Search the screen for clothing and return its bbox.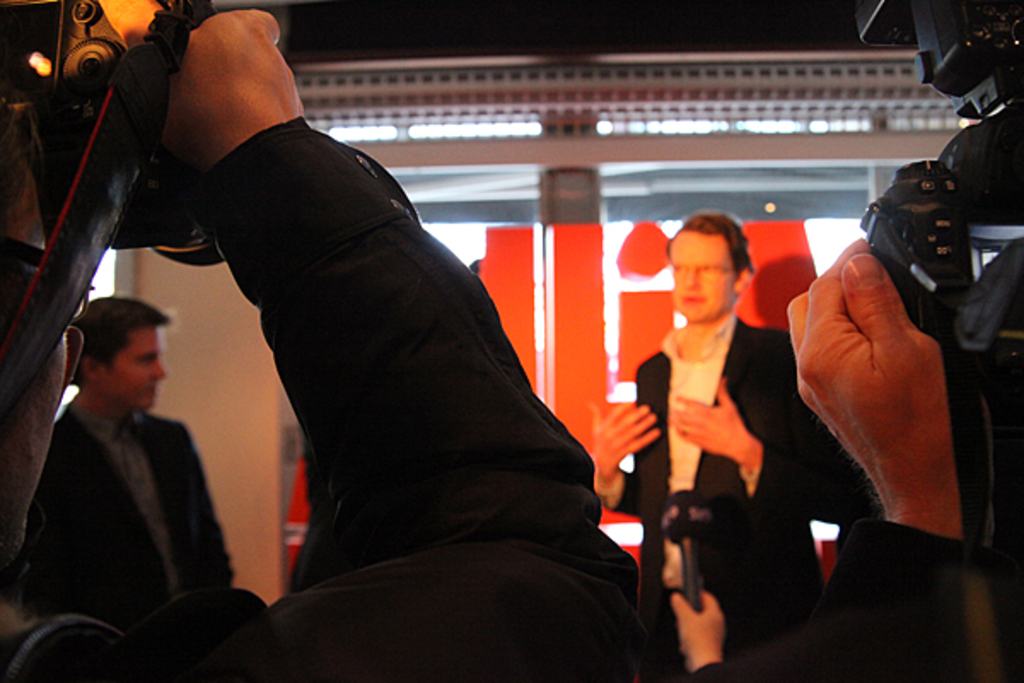
Found: bbox=(17, 111, 645, 681).
